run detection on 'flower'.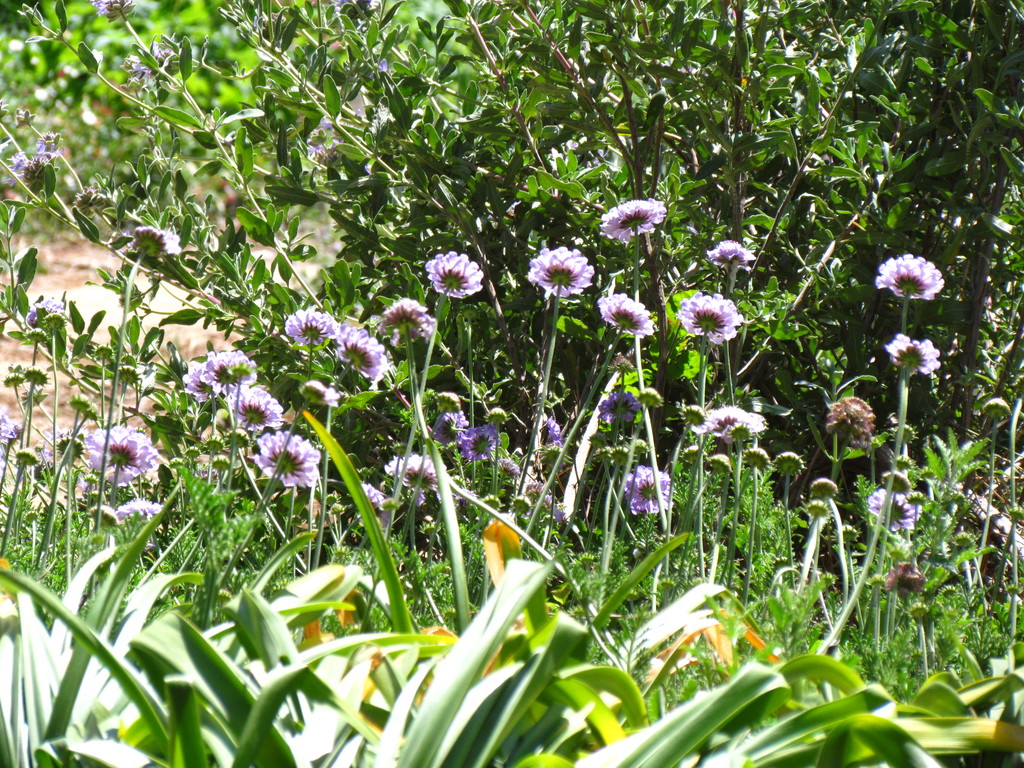
Result: detection(250, 435, 332, 493).
